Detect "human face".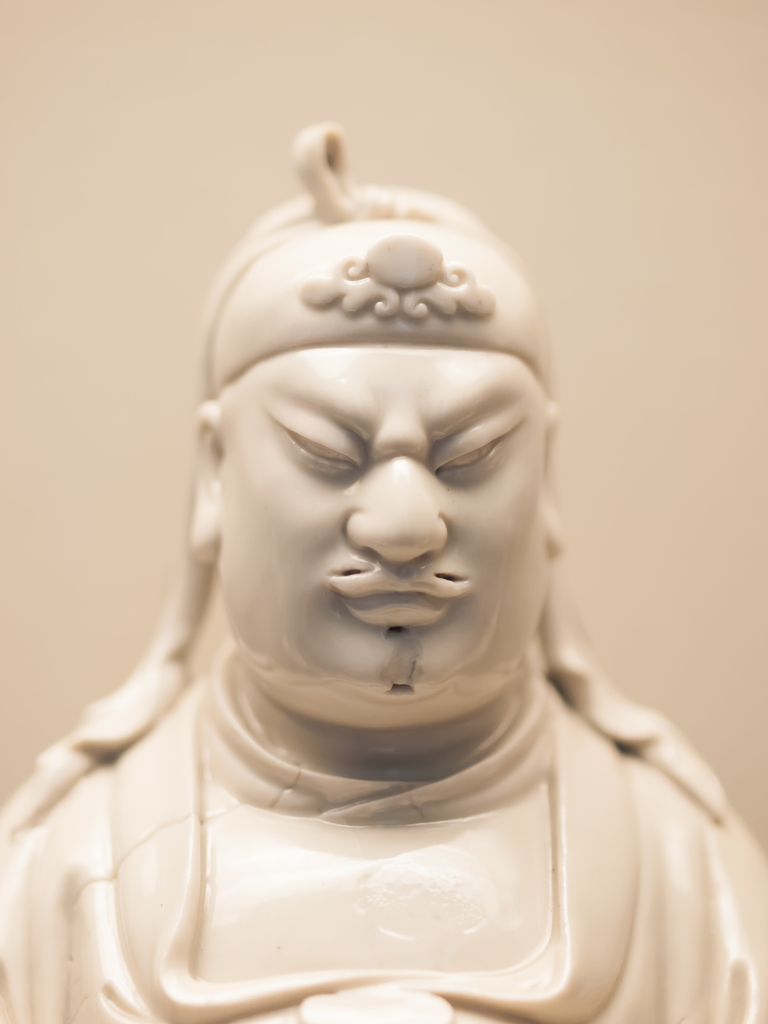
Detected at 221:344:548:688.
